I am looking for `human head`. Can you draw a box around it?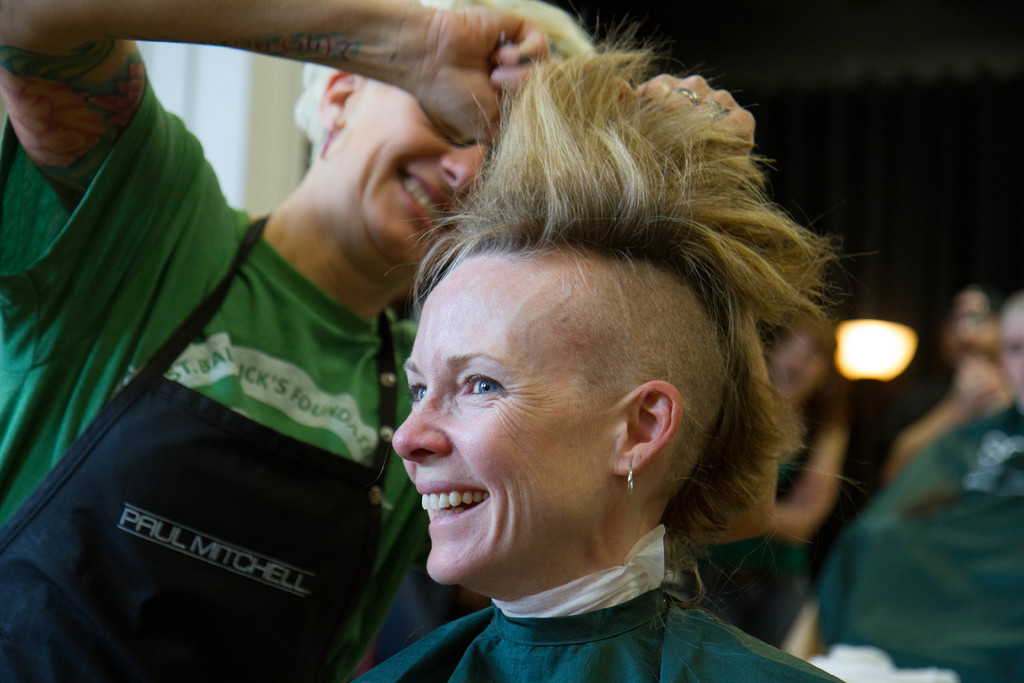
Sure, the bounding box is crop(749, 306, 840, 401).
